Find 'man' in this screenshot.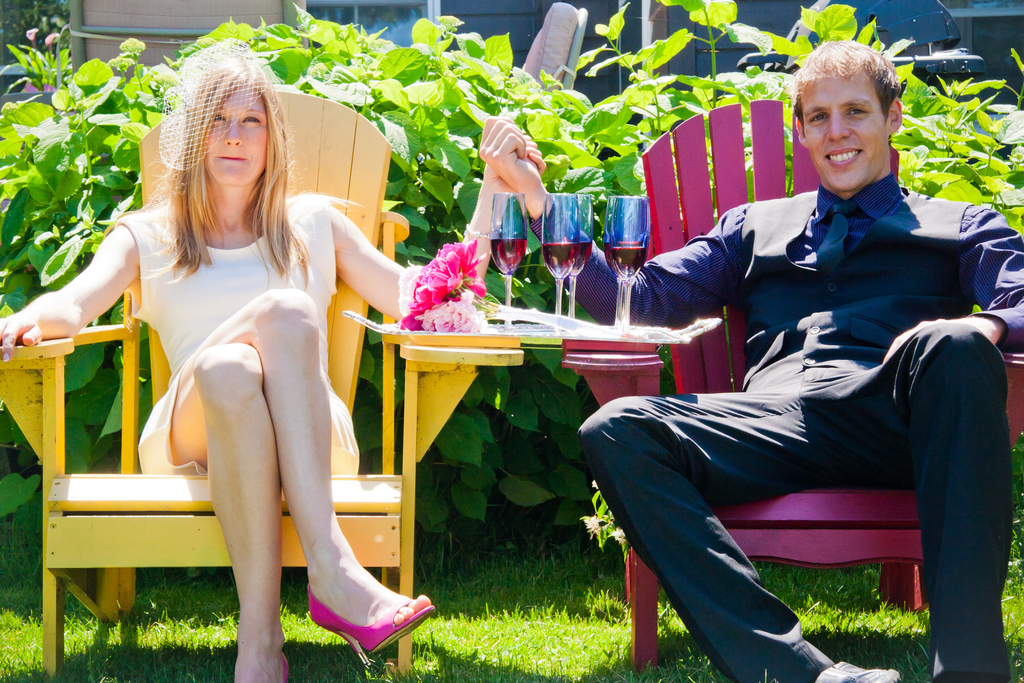
The bounding box for 'man' is 583:63:1000:666.
